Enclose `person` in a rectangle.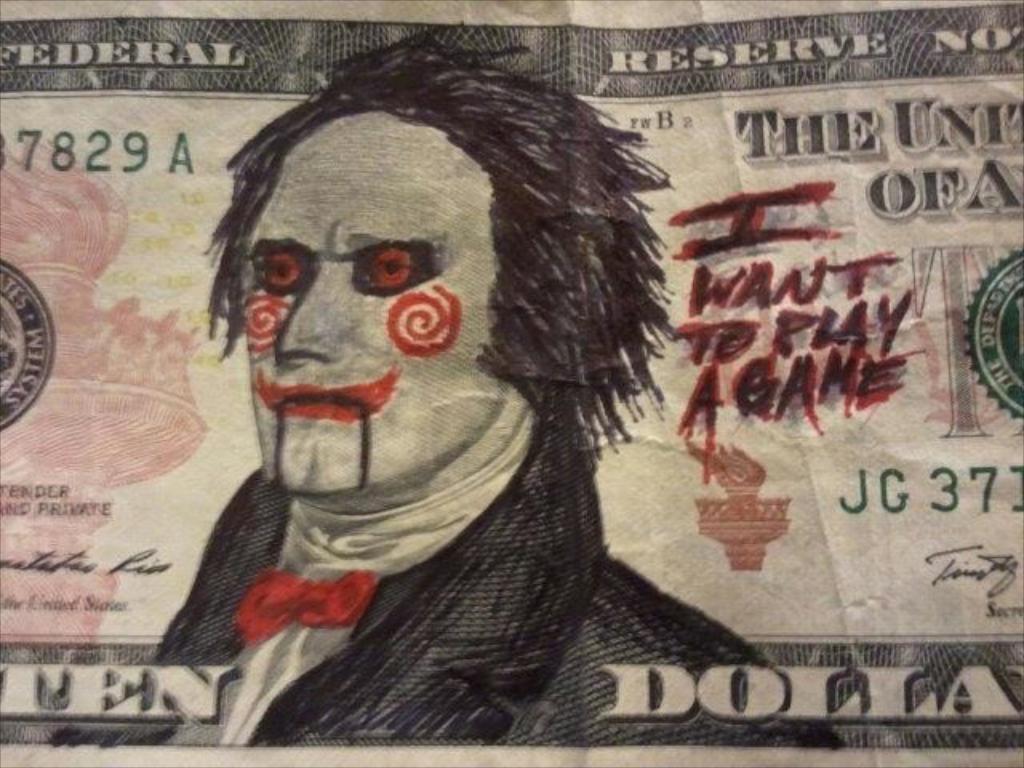
[51, 27, 845, 744].
